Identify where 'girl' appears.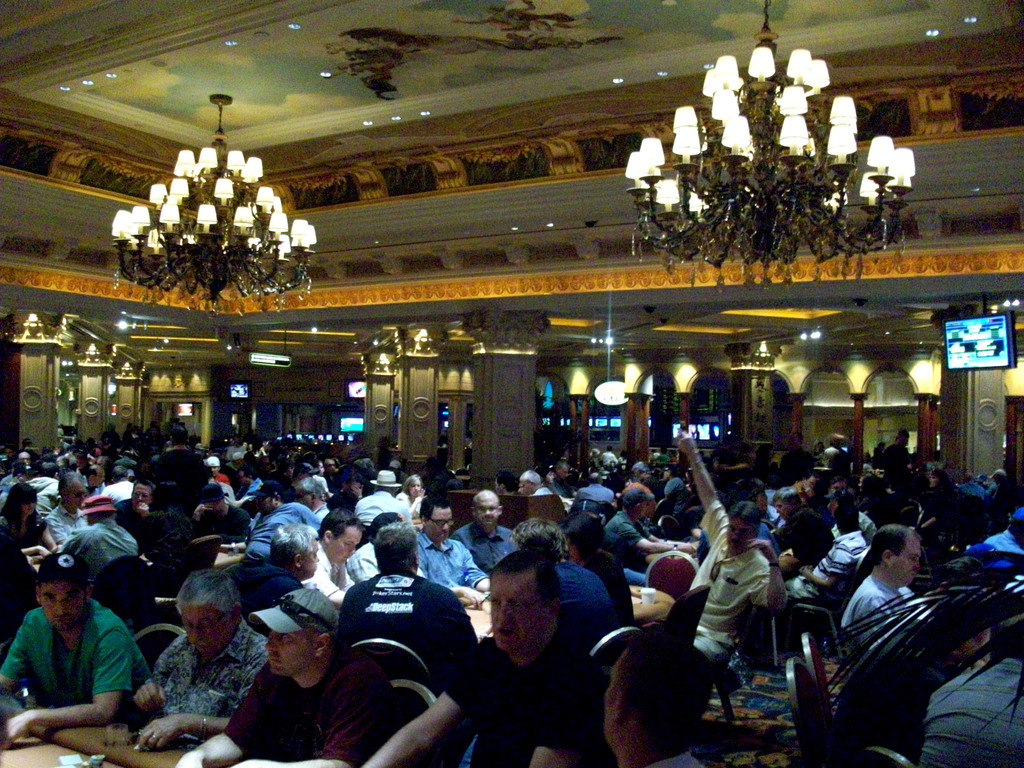
Appears at [x1=0, y1=484, x2=54, y2=564].
